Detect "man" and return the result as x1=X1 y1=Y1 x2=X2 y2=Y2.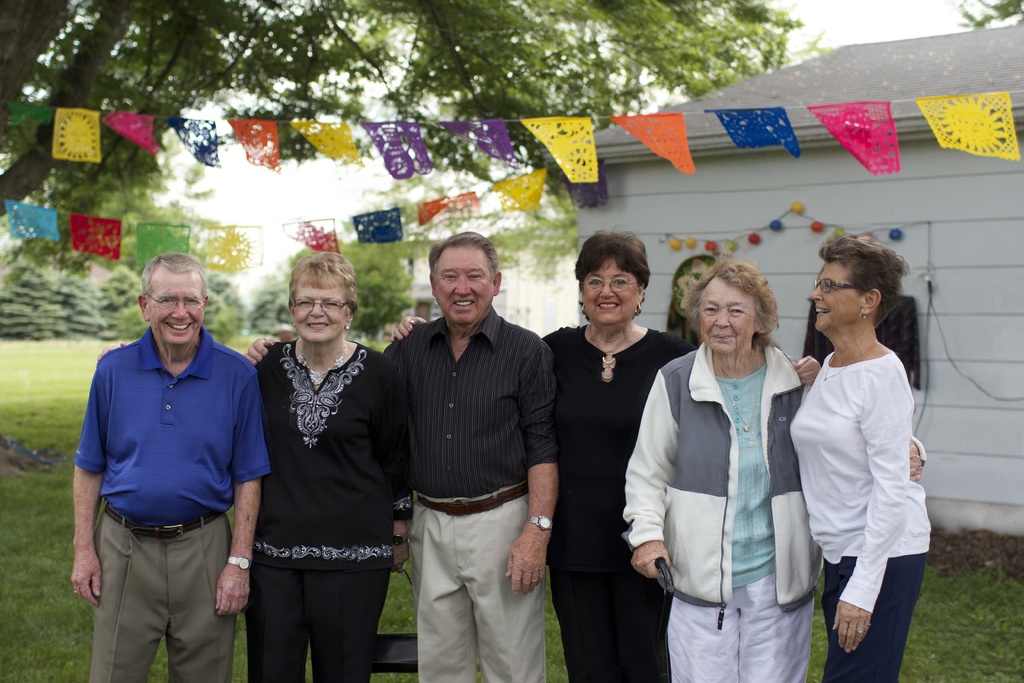
x1=63 y1=210 x2=270 y2=682.
